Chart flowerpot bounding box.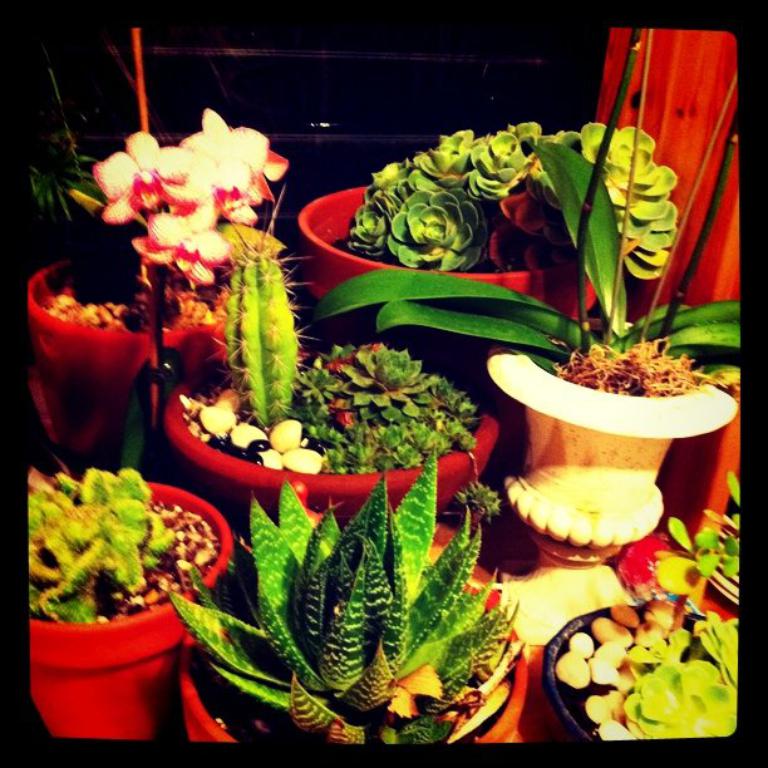
Charted: left=173, top=602, right=528, bottom=745.
